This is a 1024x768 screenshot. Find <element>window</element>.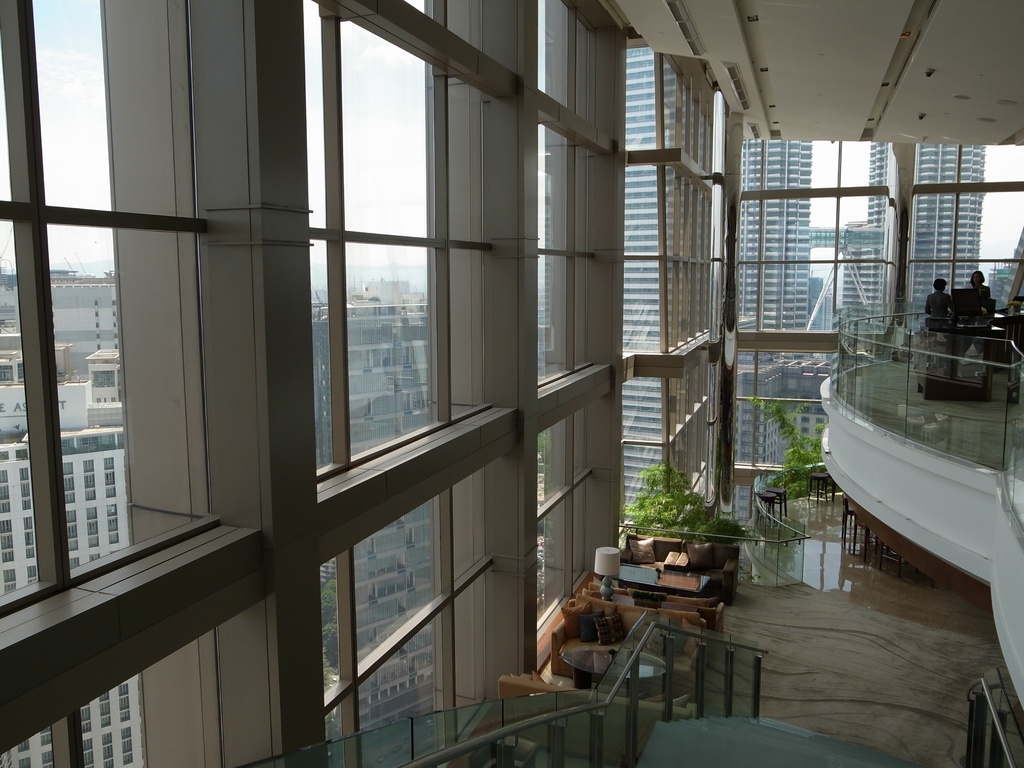
Bounding box: {"x1": 39, "y1": 749, "x2": 51, "y2": 762}.
